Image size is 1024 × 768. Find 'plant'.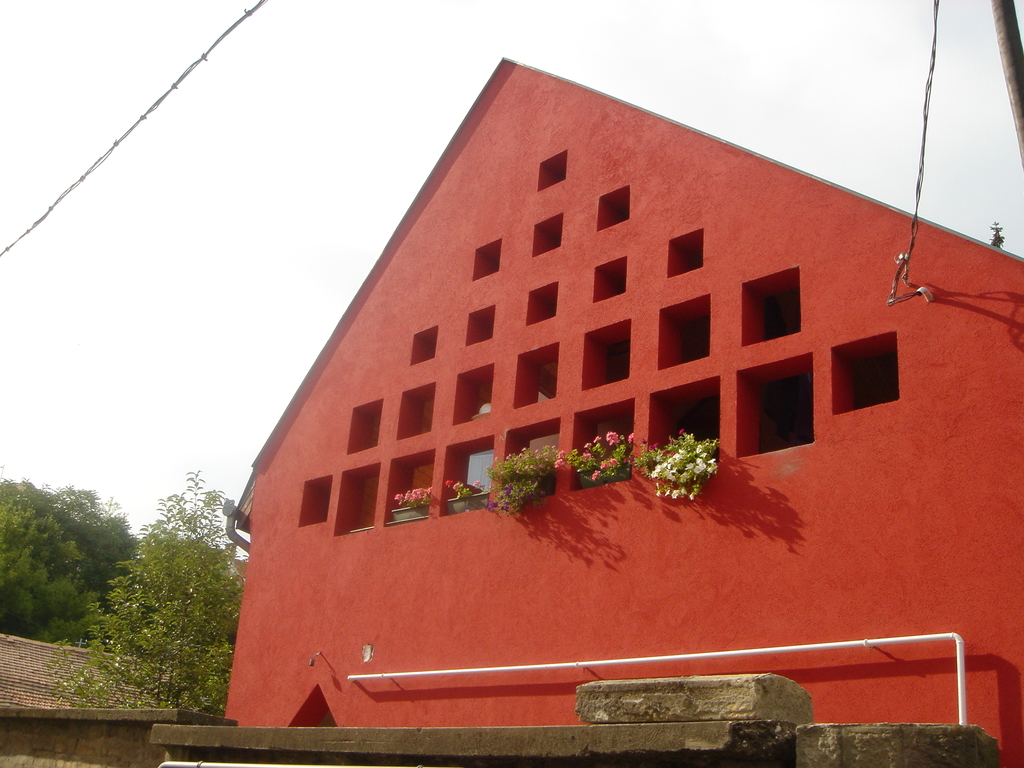
select_region(396, 488, 431, 509).
